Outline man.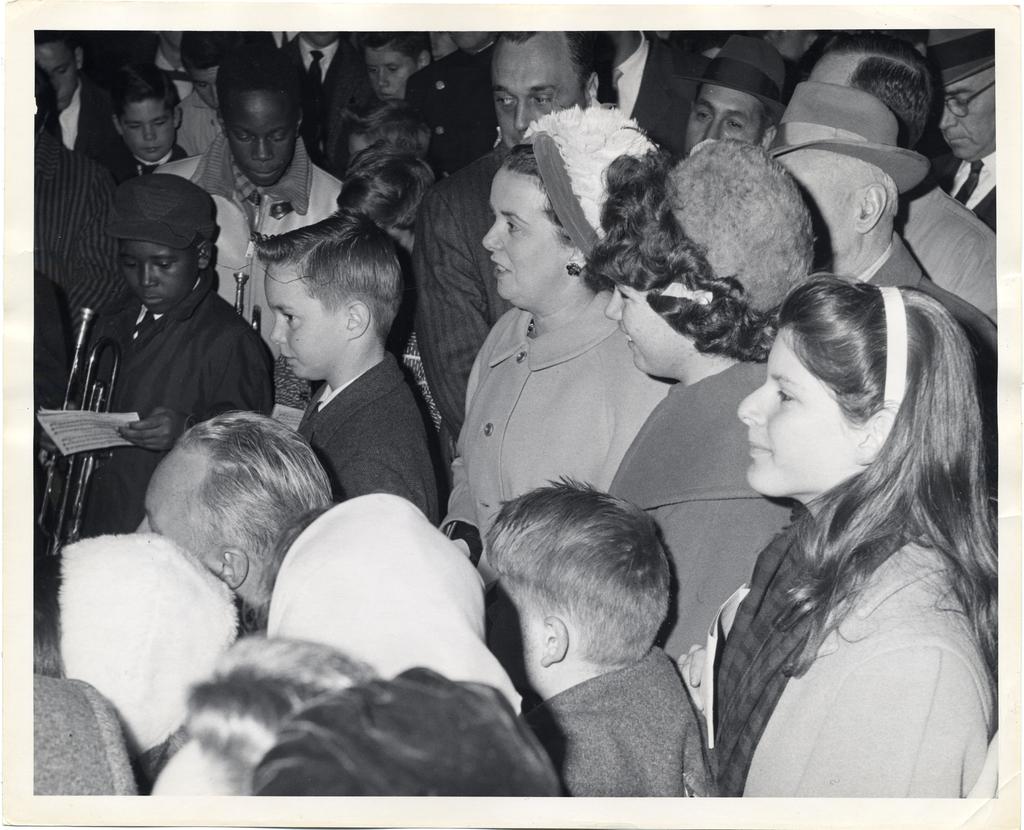
Outline: detection(676, 32, 793, 159).
